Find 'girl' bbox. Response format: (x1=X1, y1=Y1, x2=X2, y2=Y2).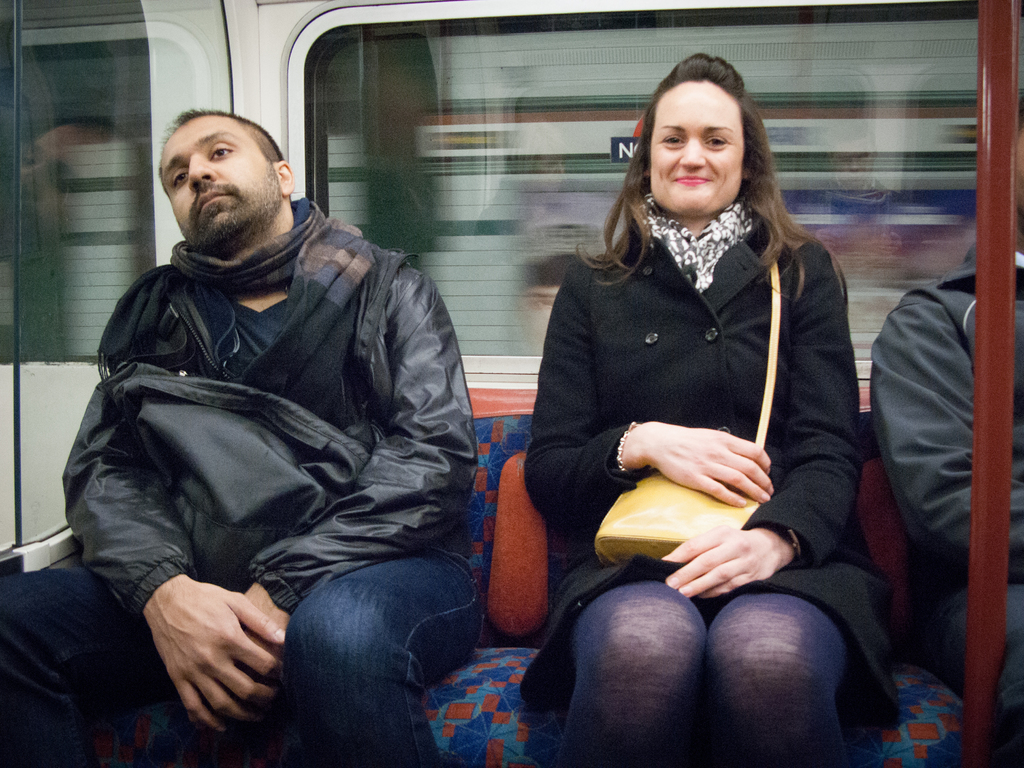
(x1=511, y1=53, x2=913, y2=767).
